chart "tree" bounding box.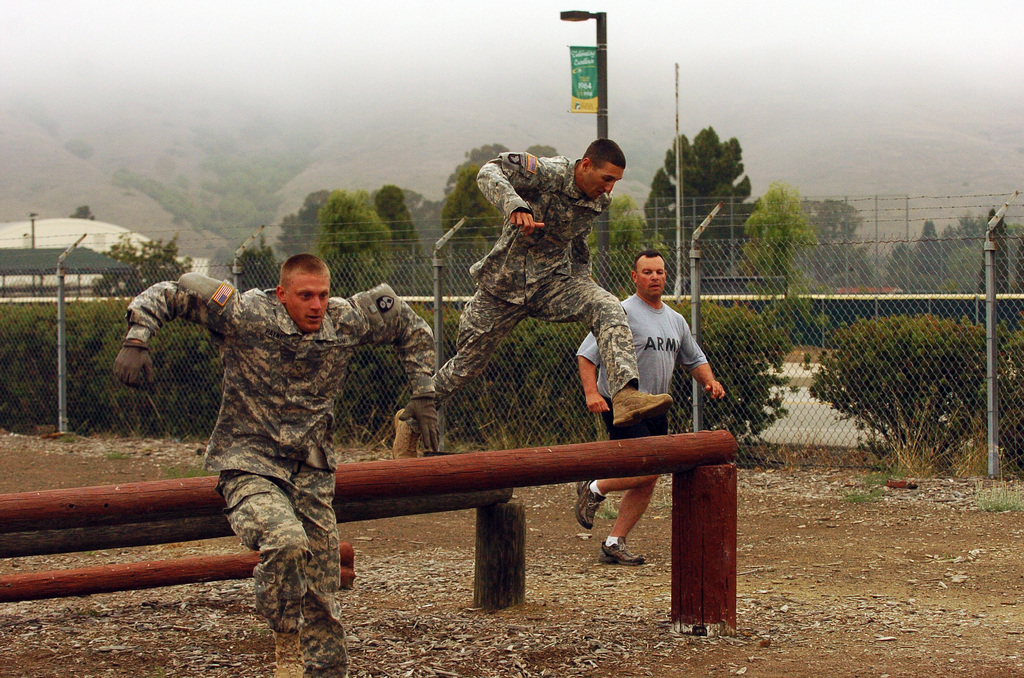
Charted: <bbox>807, 309, 1023, 490</bbox>.
